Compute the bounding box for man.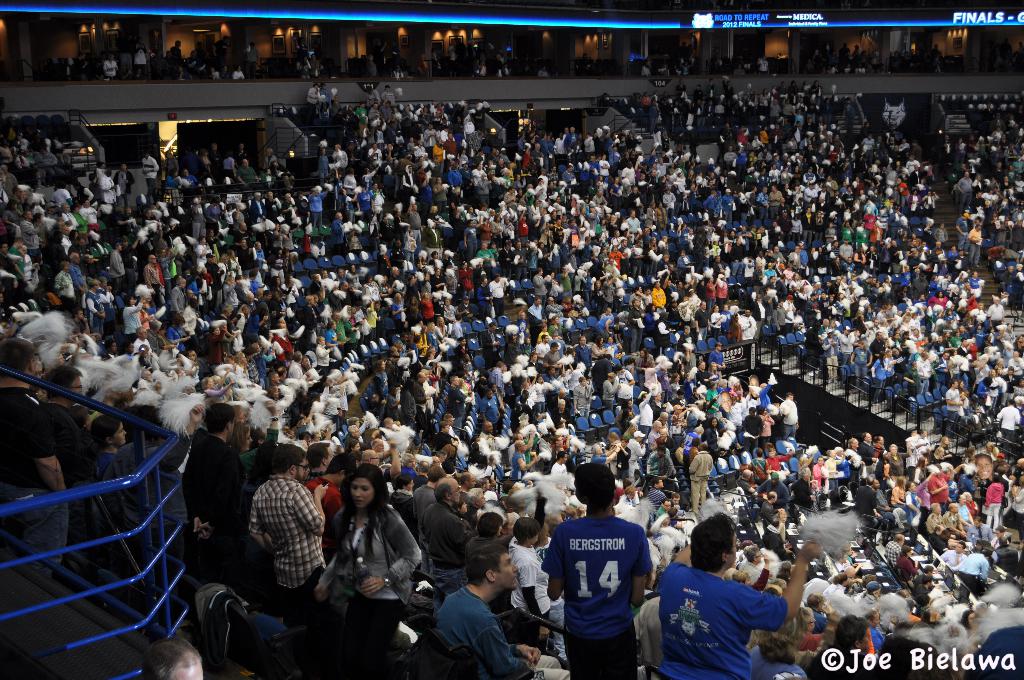
x1=480, y1=421, x2=498, y2=460.
